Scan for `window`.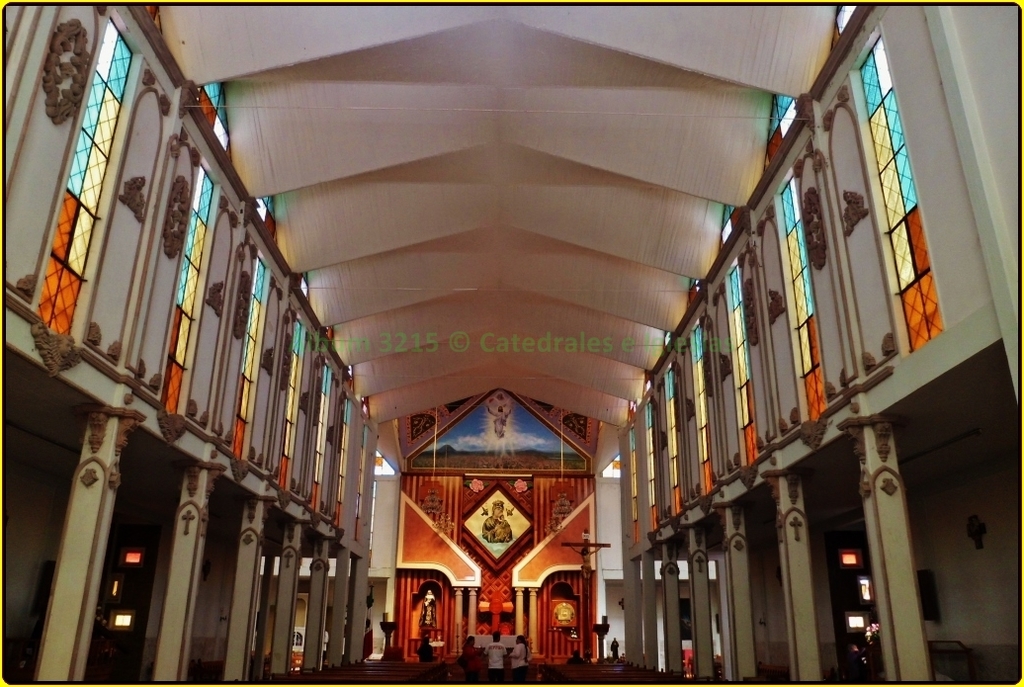
Scan result: [left=330, top=395, right=356, bottom=532].
